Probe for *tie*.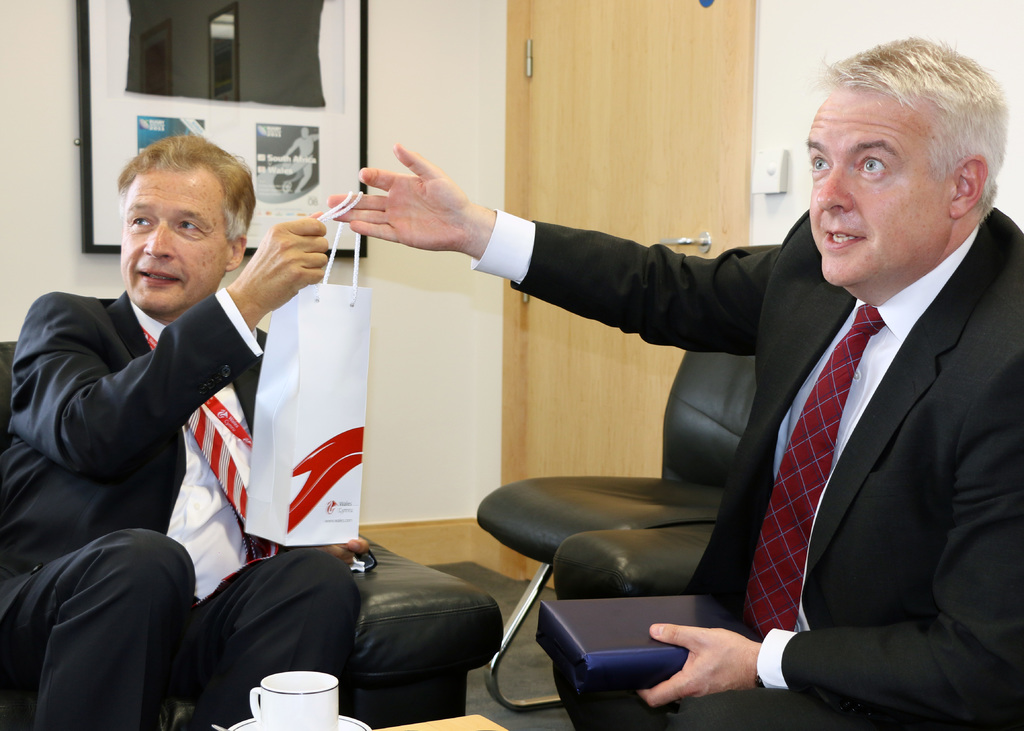
Probe result: 742, 305, 886, 632.
